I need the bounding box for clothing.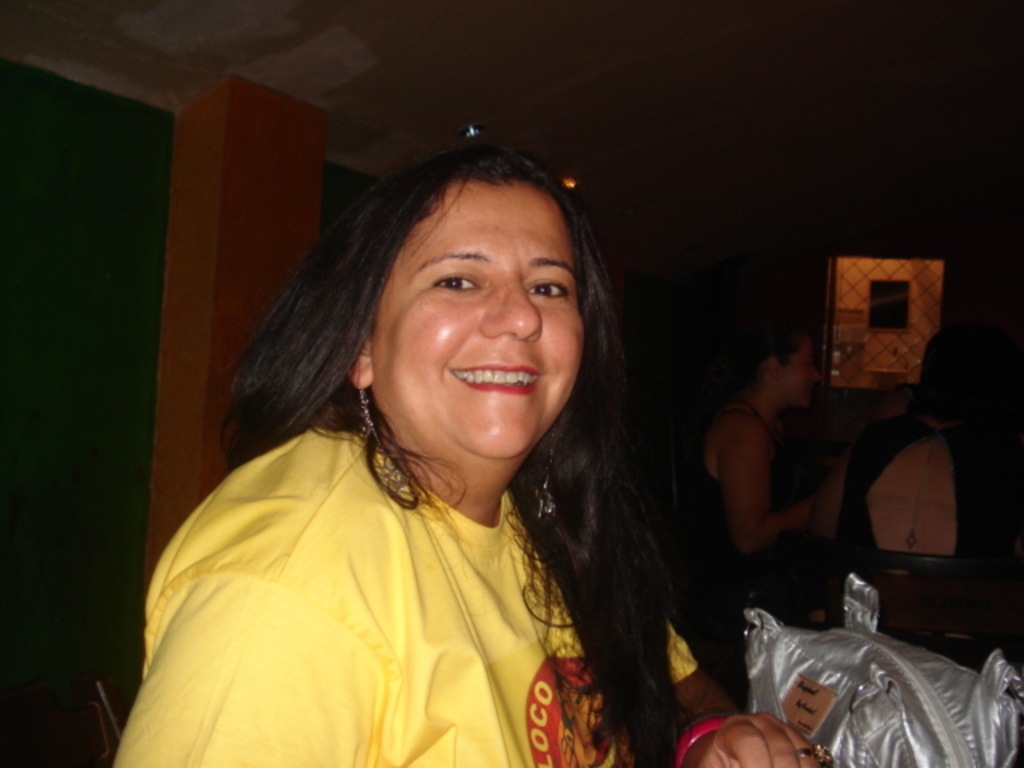
Here it is: left=106, top=406, right=714, bottom=766.
